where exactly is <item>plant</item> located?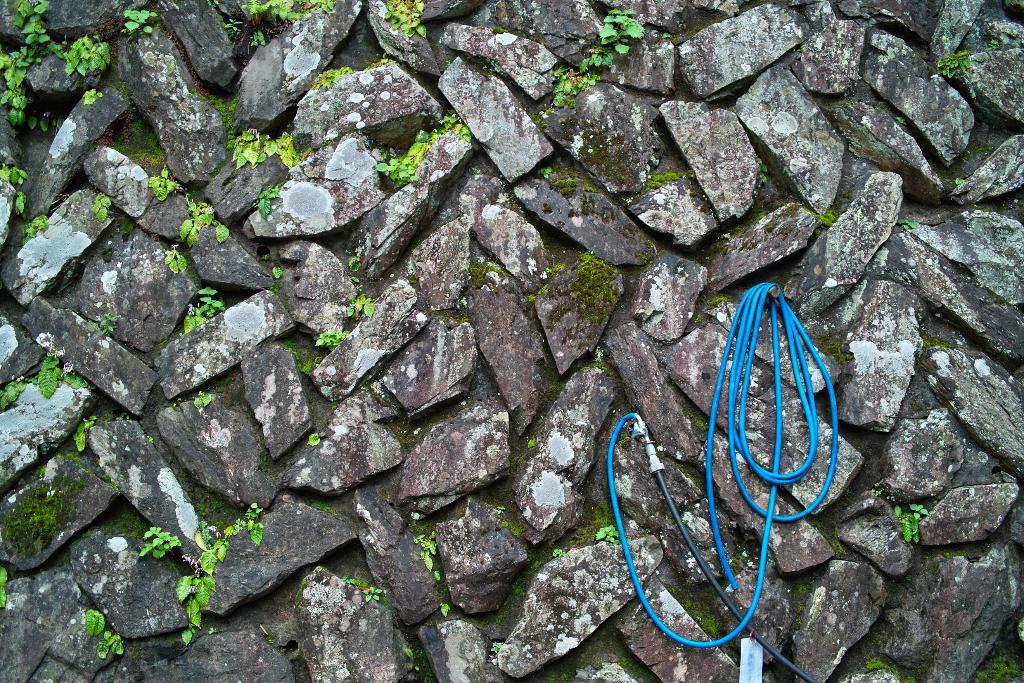
Its bounding box is locate(51, 46, 66, 59).
